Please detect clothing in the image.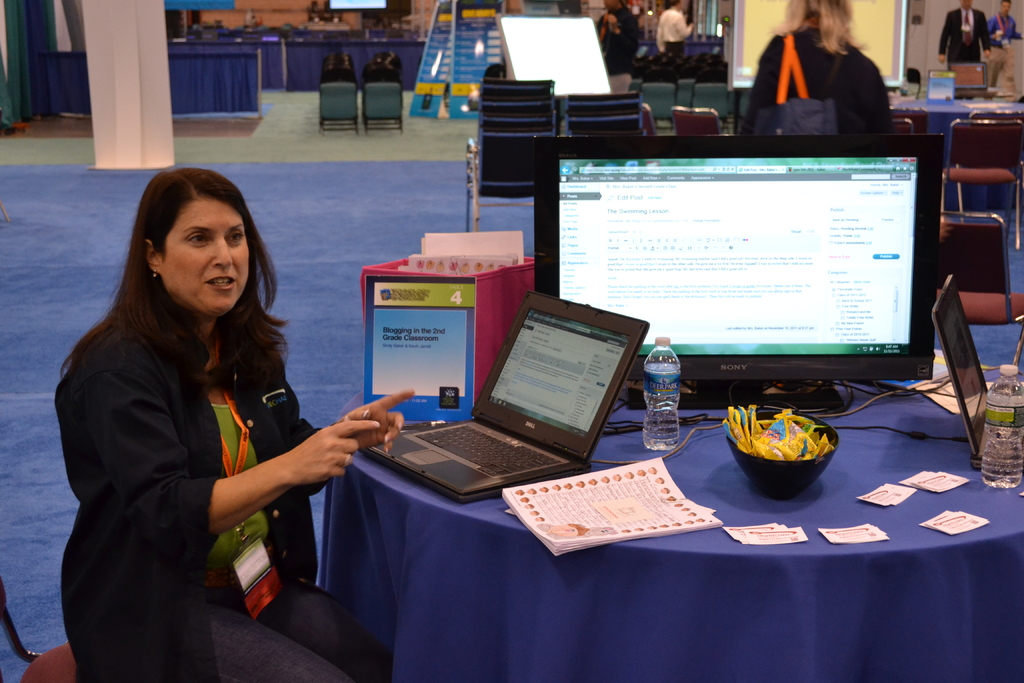
(57, 293, 387, 682).
